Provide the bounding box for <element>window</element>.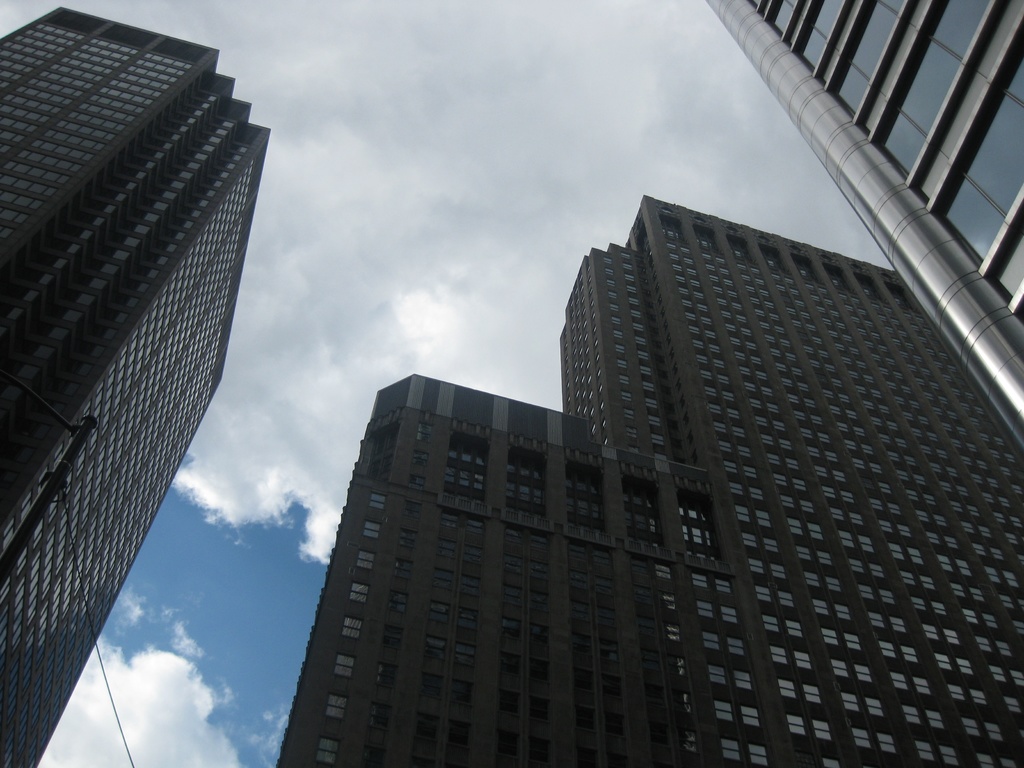
785, 0, 847, 72.
